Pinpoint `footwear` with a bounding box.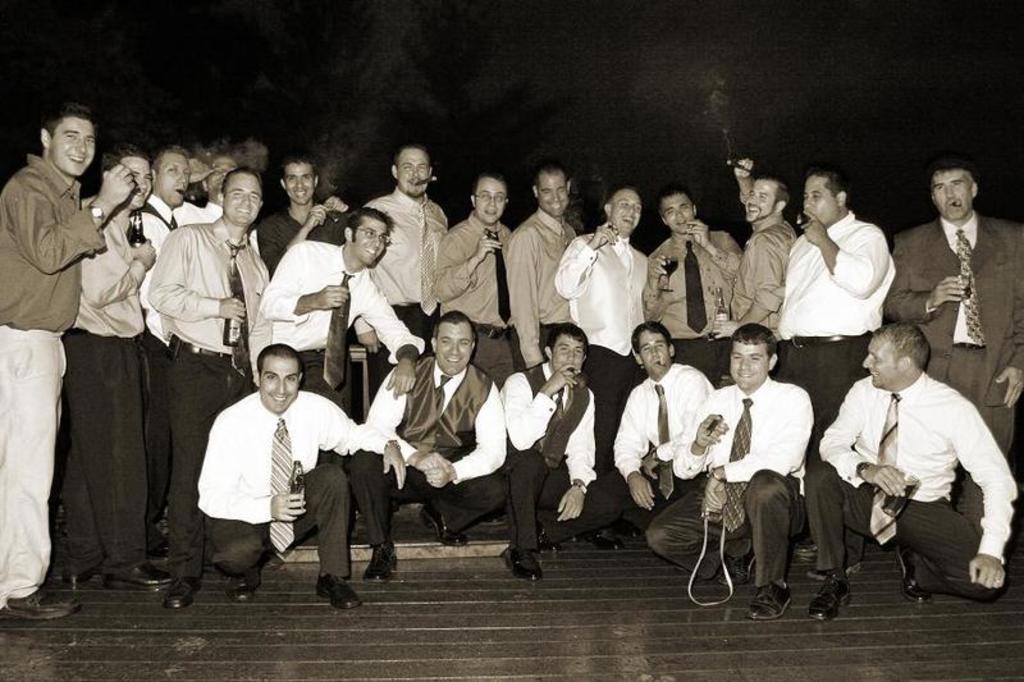
(0, 587, 83, 619).
